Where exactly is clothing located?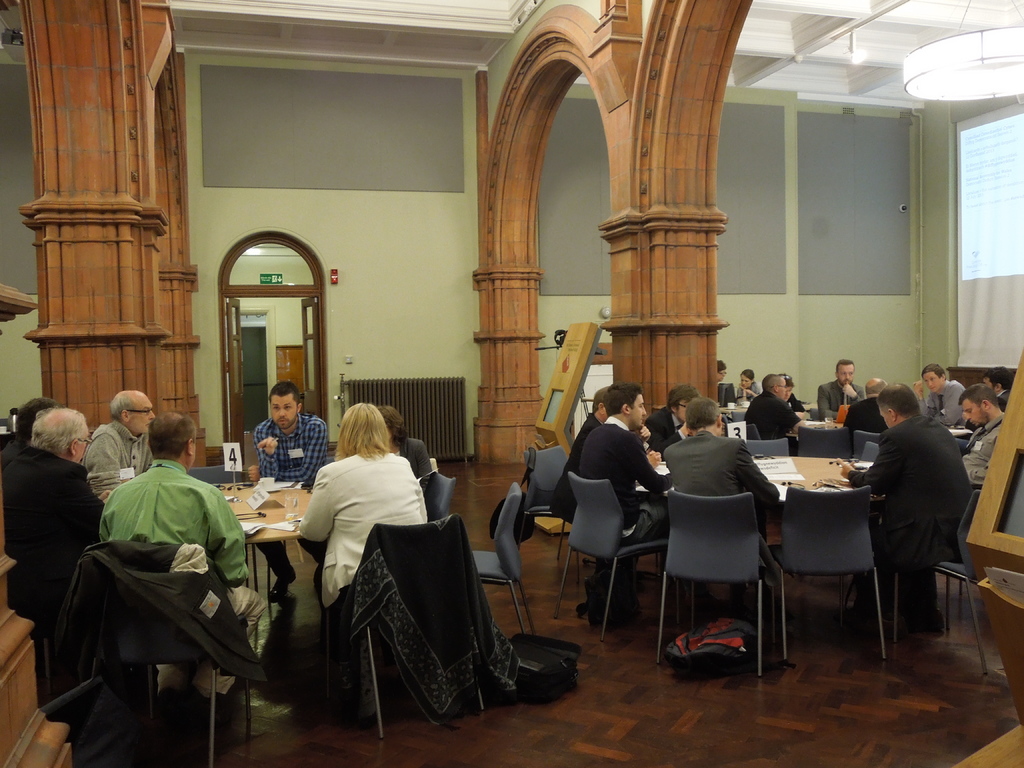
Its bounding box is locate(847, 412, 975, 616).
